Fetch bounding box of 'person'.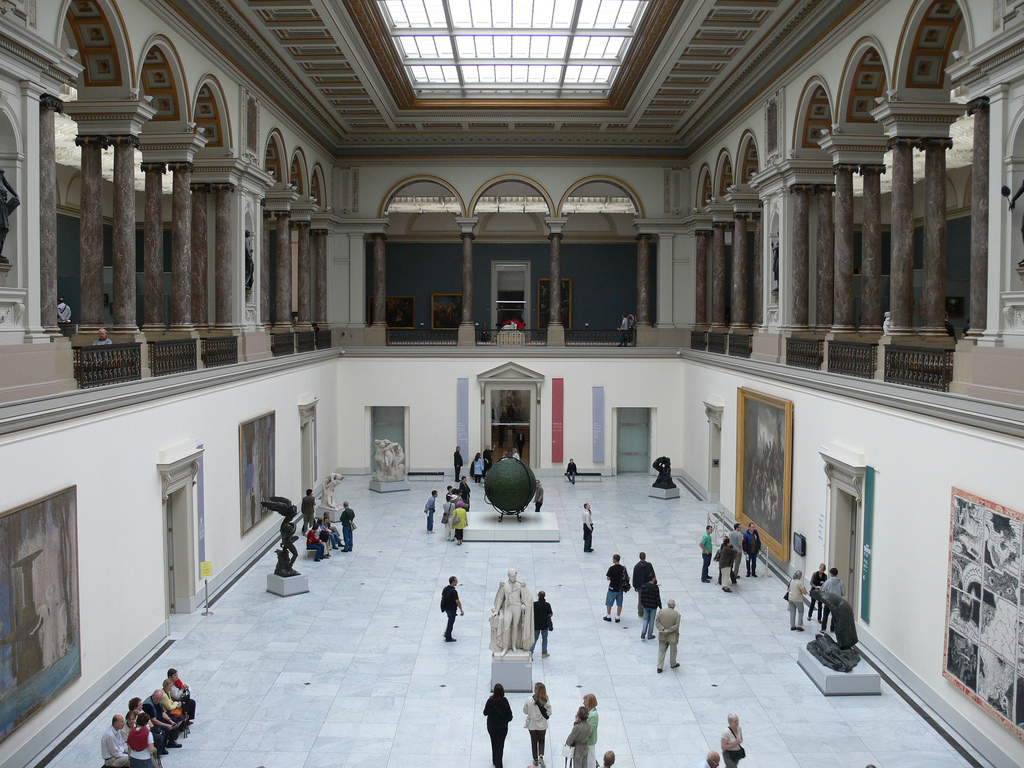
Bbox: (745, 519, 762, 578).
